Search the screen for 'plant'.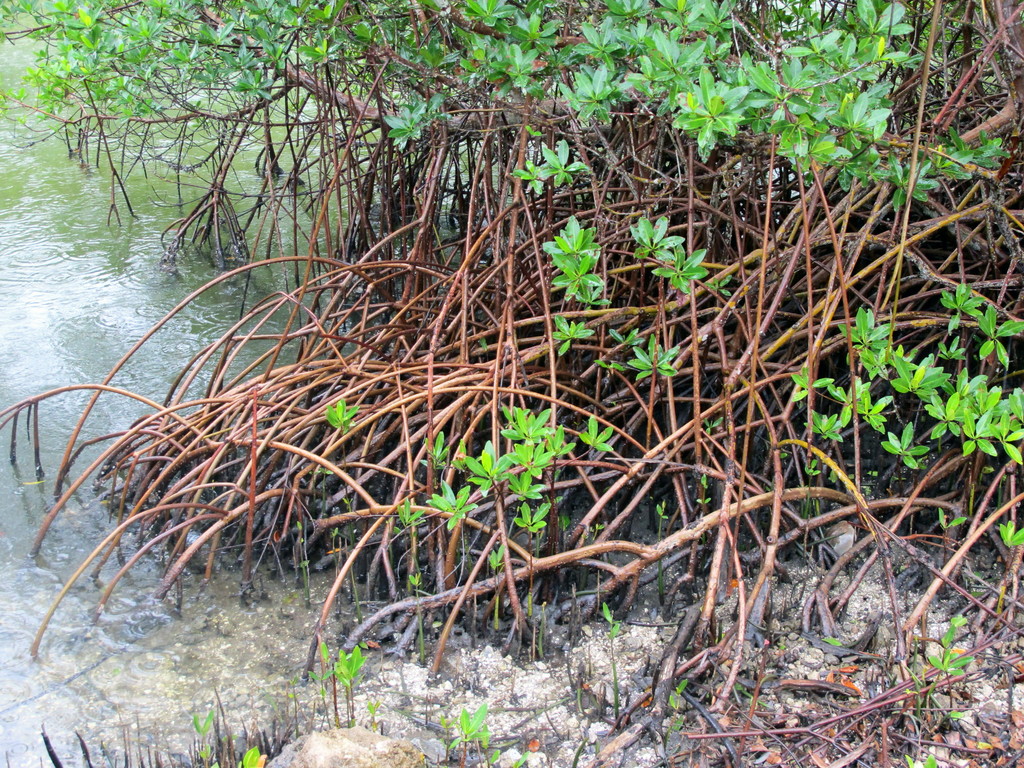
Found at [420,422,460,473].
